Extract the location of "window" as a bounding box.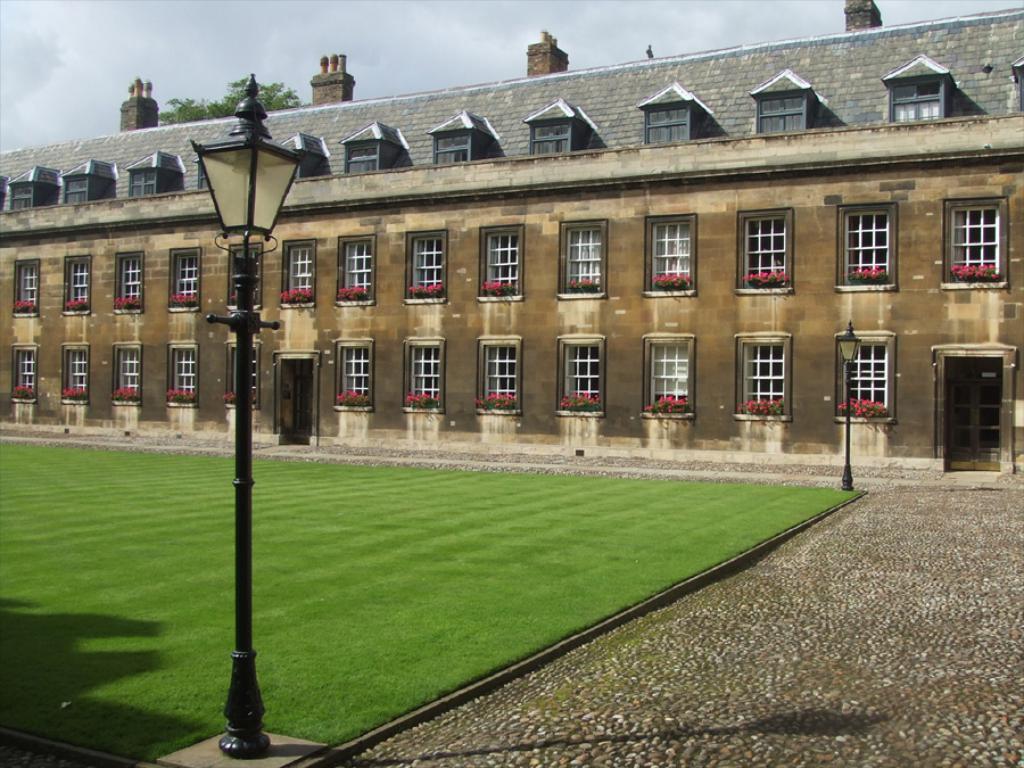
559,222,604,303.
